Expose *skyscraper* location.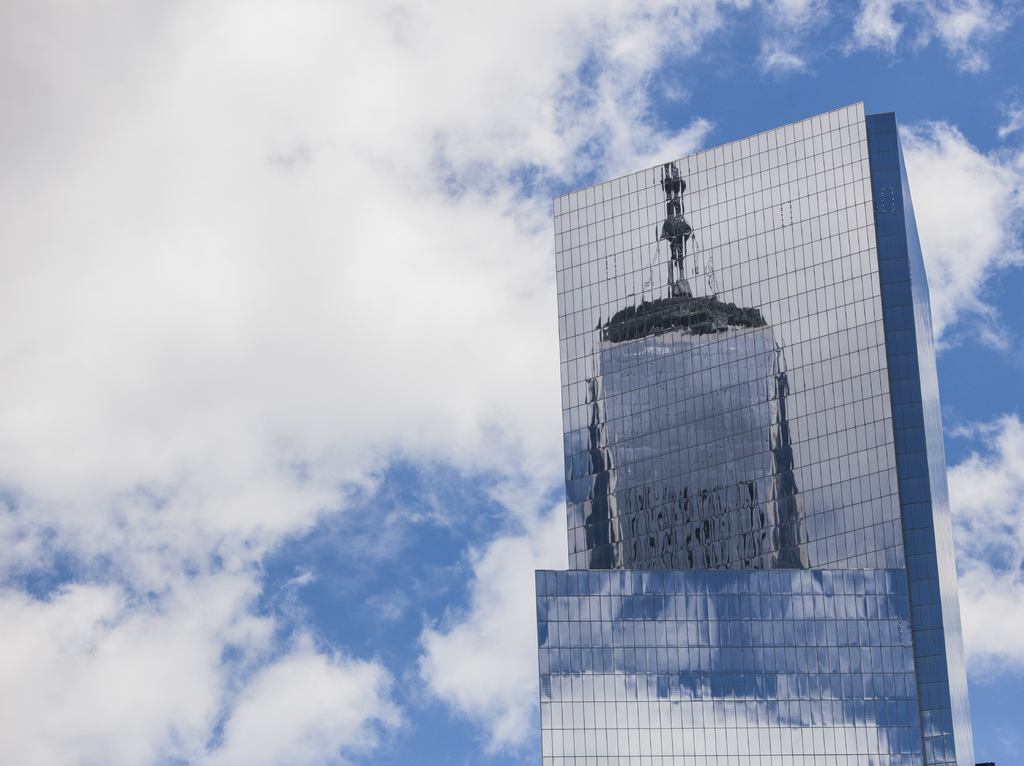
Exposed at {"x1": 545, "y1": 86, "x2": 970, "y2": 729}.
